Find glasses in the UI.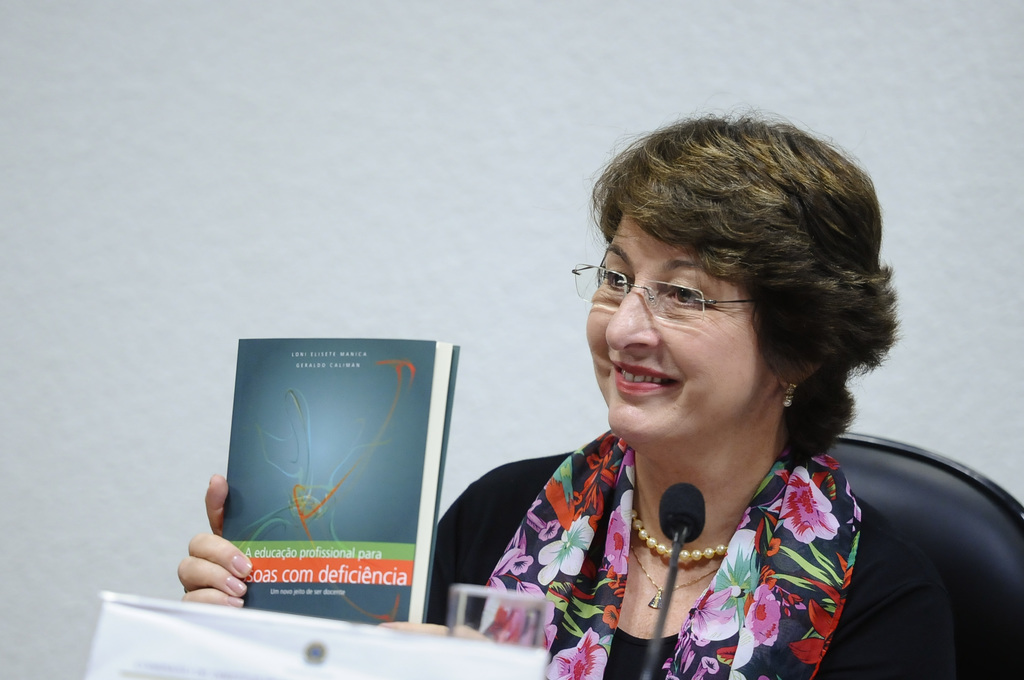
UI element at x1=603 y1=264 x2=757 y2=325.
